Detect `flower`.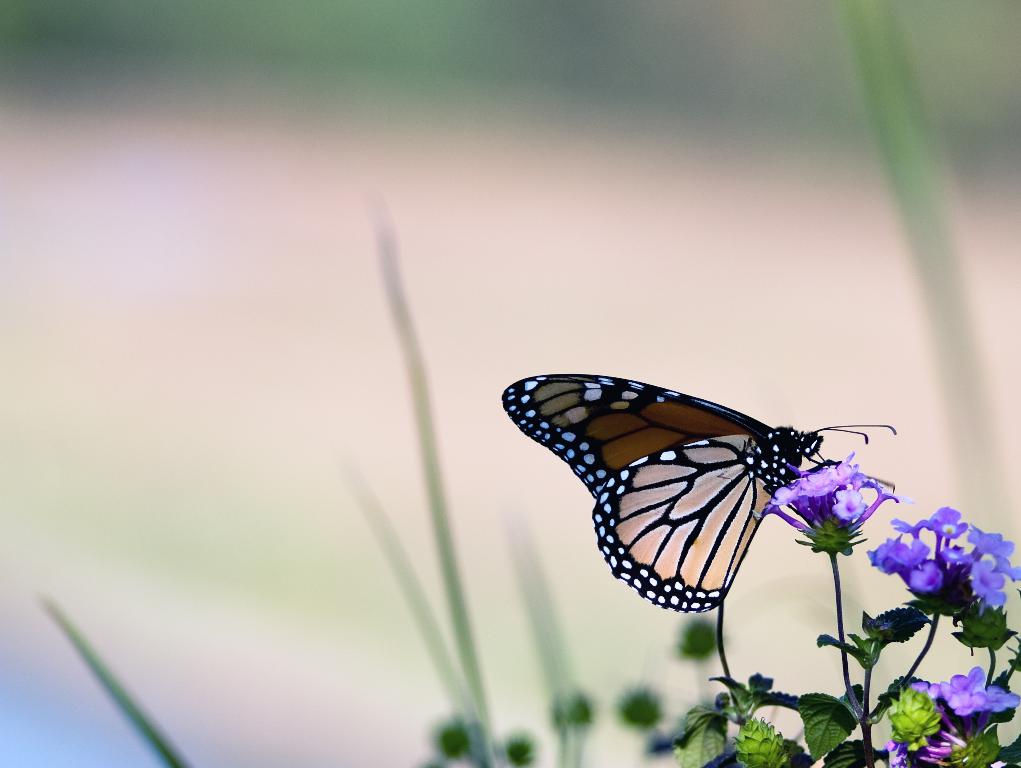
Detected at 871:516:1020:610.
